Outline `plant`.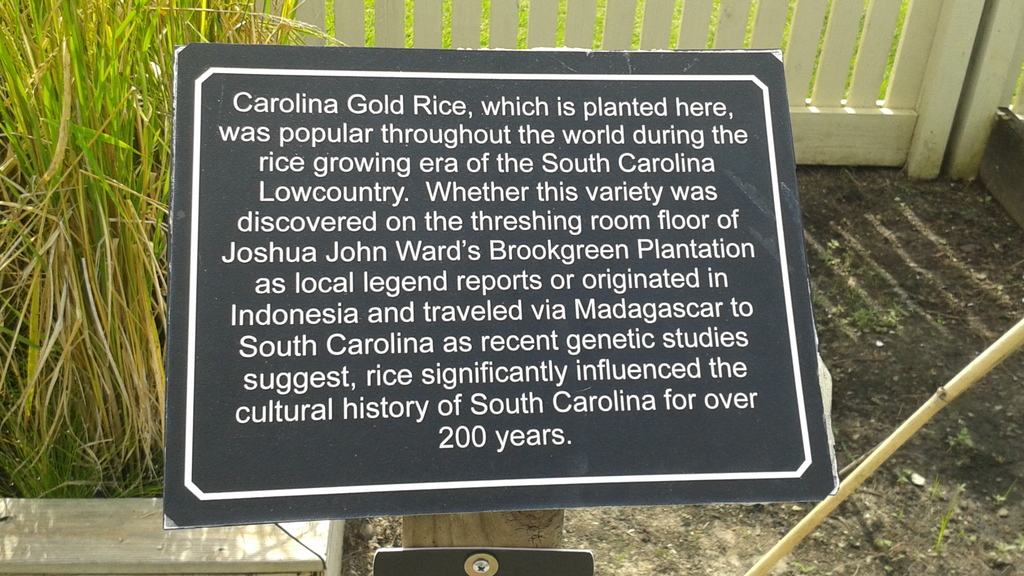
Outline: [x1=790, y1=560, x2=817, y2=575].
